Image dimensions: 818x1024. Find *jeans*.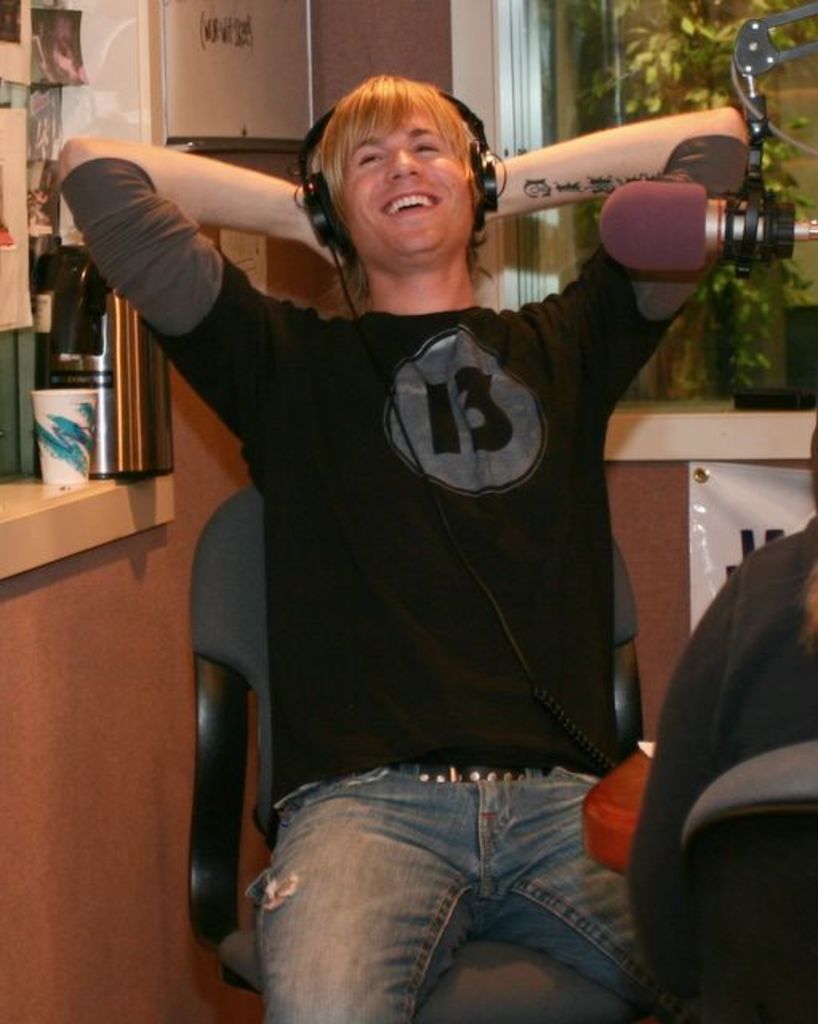
rect(251, 747, 684, 1019).
